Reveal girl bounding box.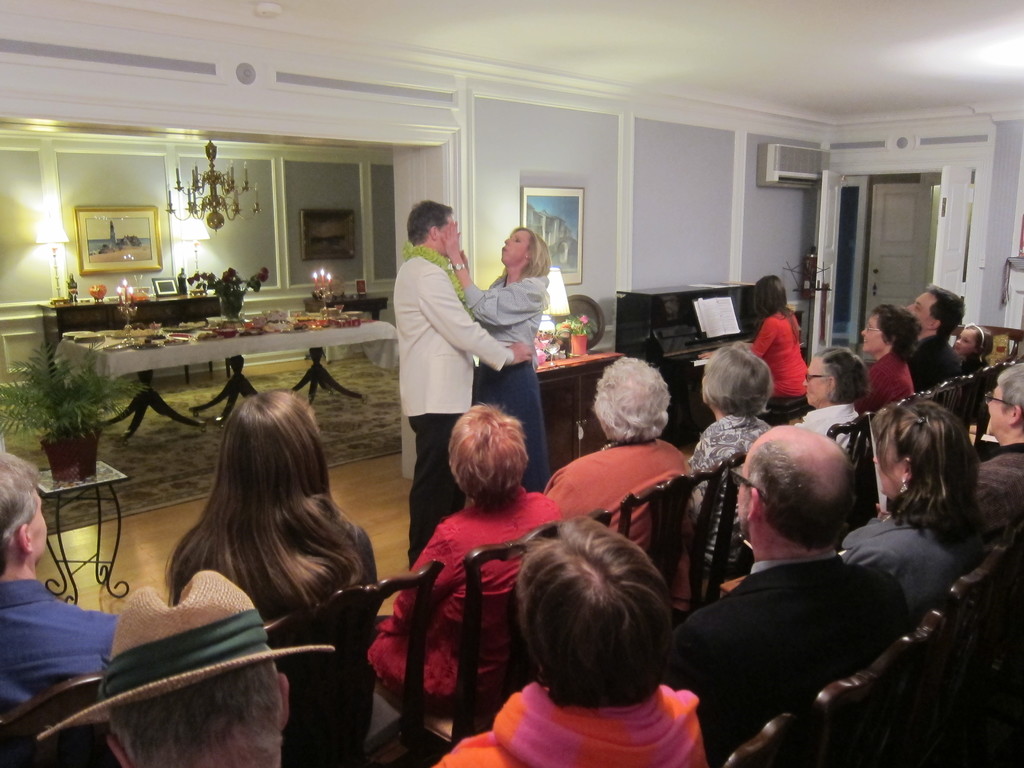
Revealed: Rect(950, 322, 995, 375).
